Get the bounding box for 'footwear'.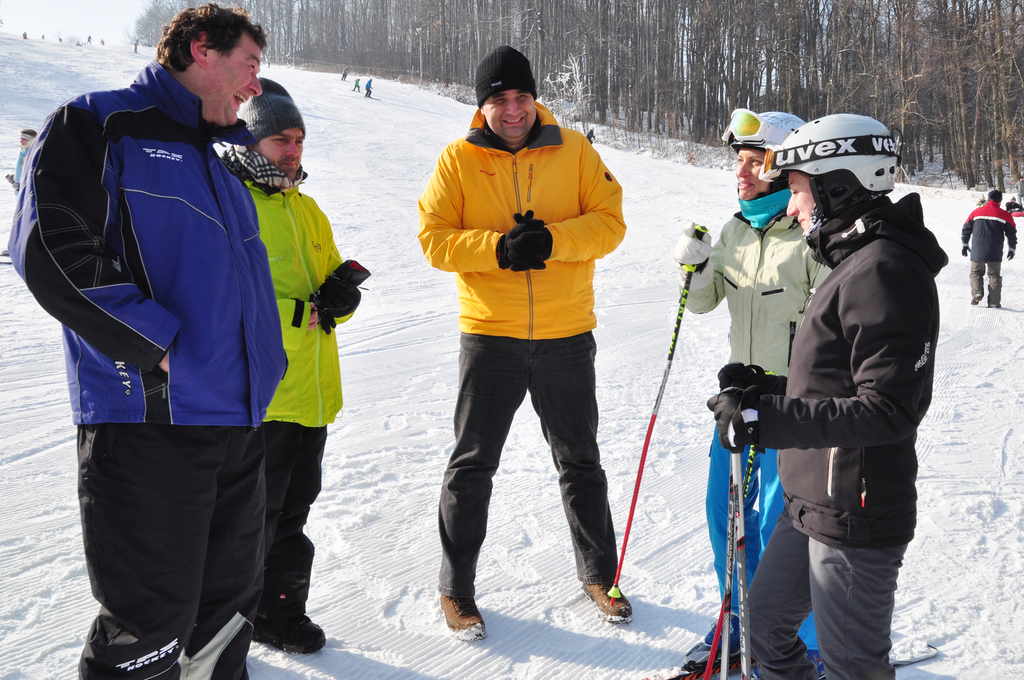
box(435, 595, 484, 637).
